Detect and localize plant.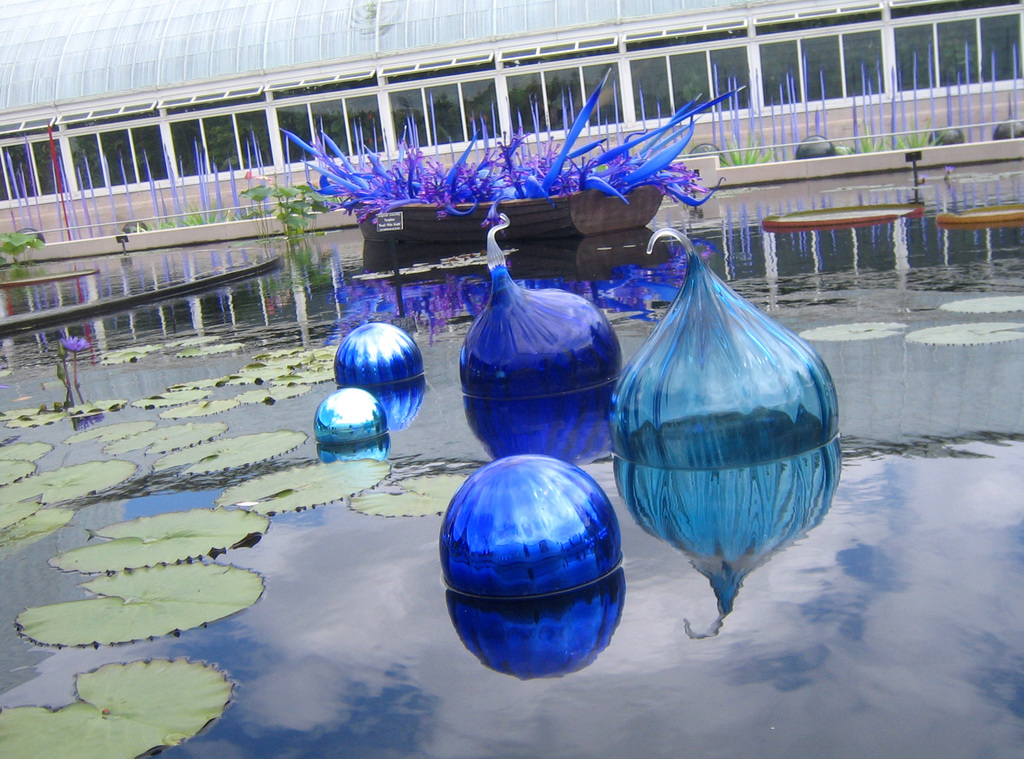
Localized at crop(17, 563, 257, 651).
